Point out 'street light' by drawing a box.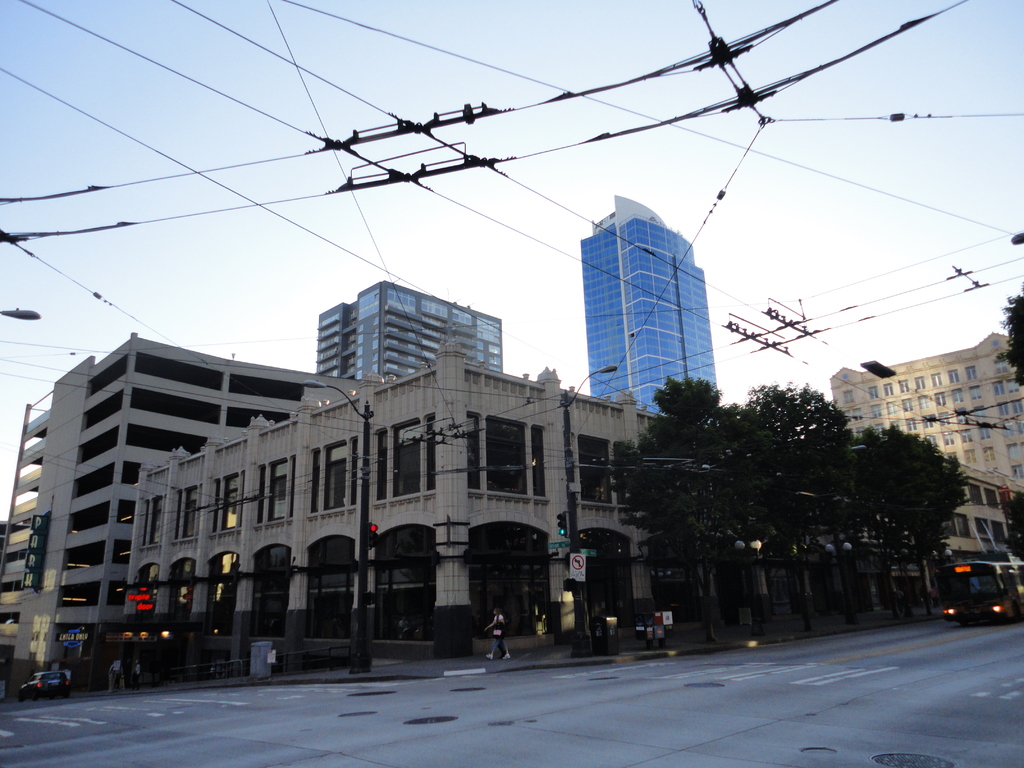
<box>300,381,378,673</box>.
